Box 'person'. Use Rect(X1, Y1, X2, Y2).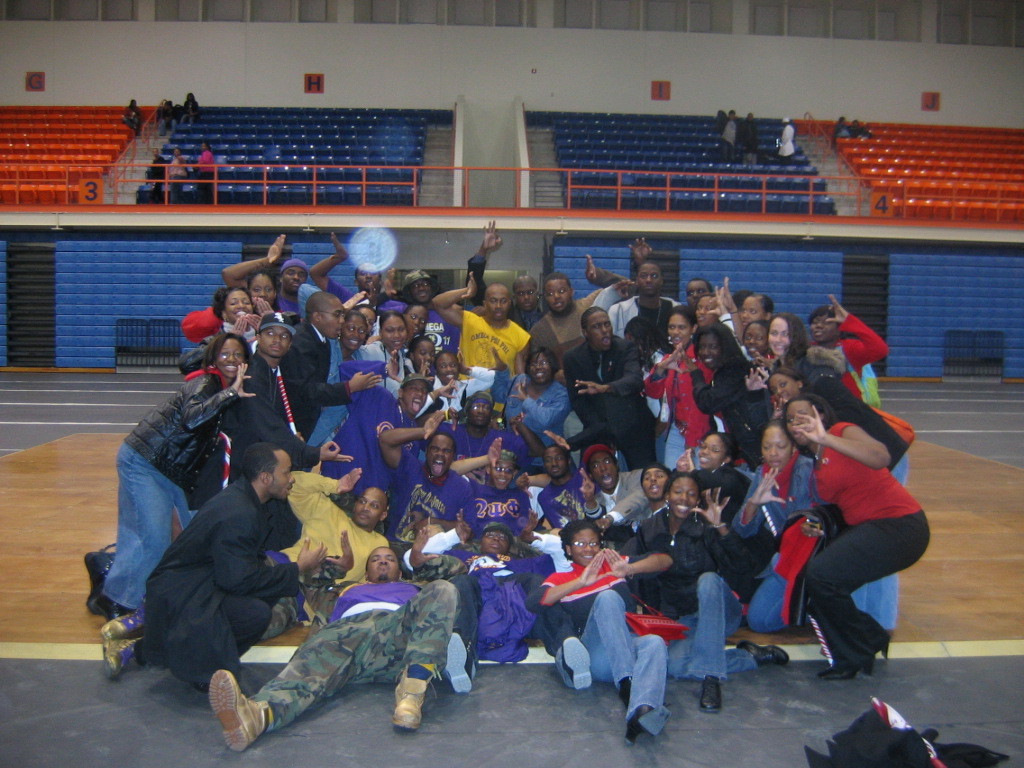
Rect(185, 96, 203, 117).
